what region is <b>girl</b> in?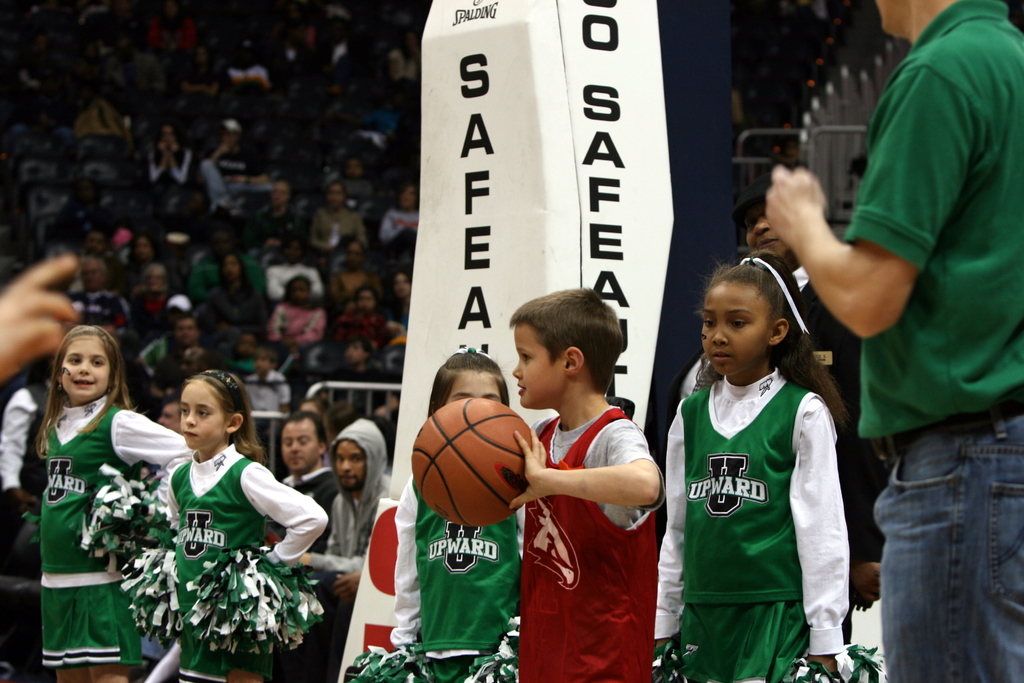
336 354 544 682.
